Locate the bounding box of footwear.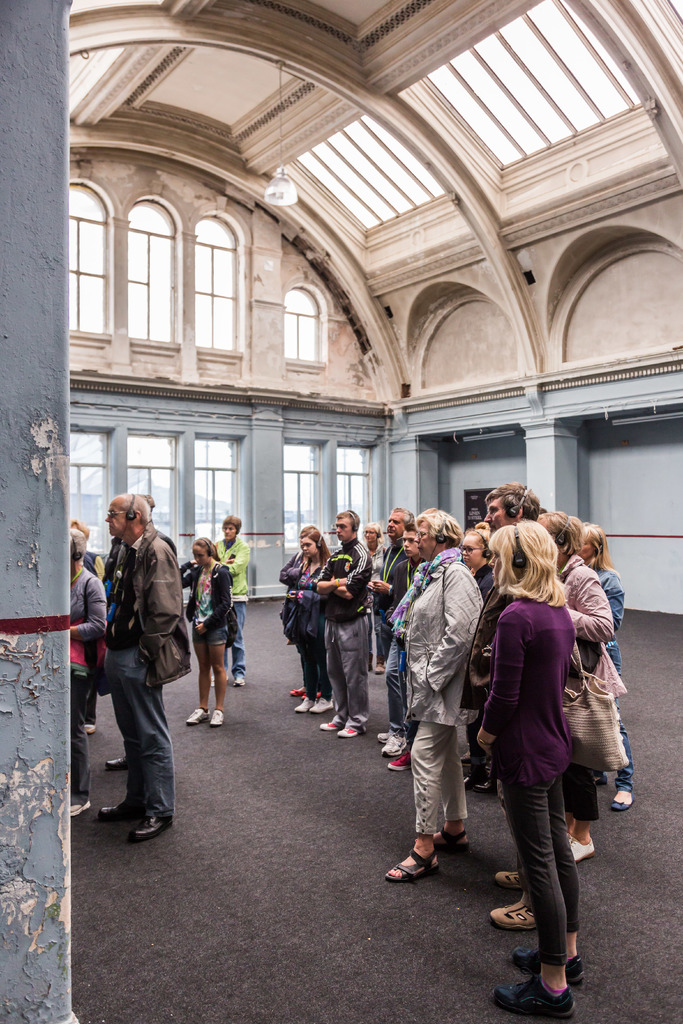
Bounding box: 213,709,226,728.
